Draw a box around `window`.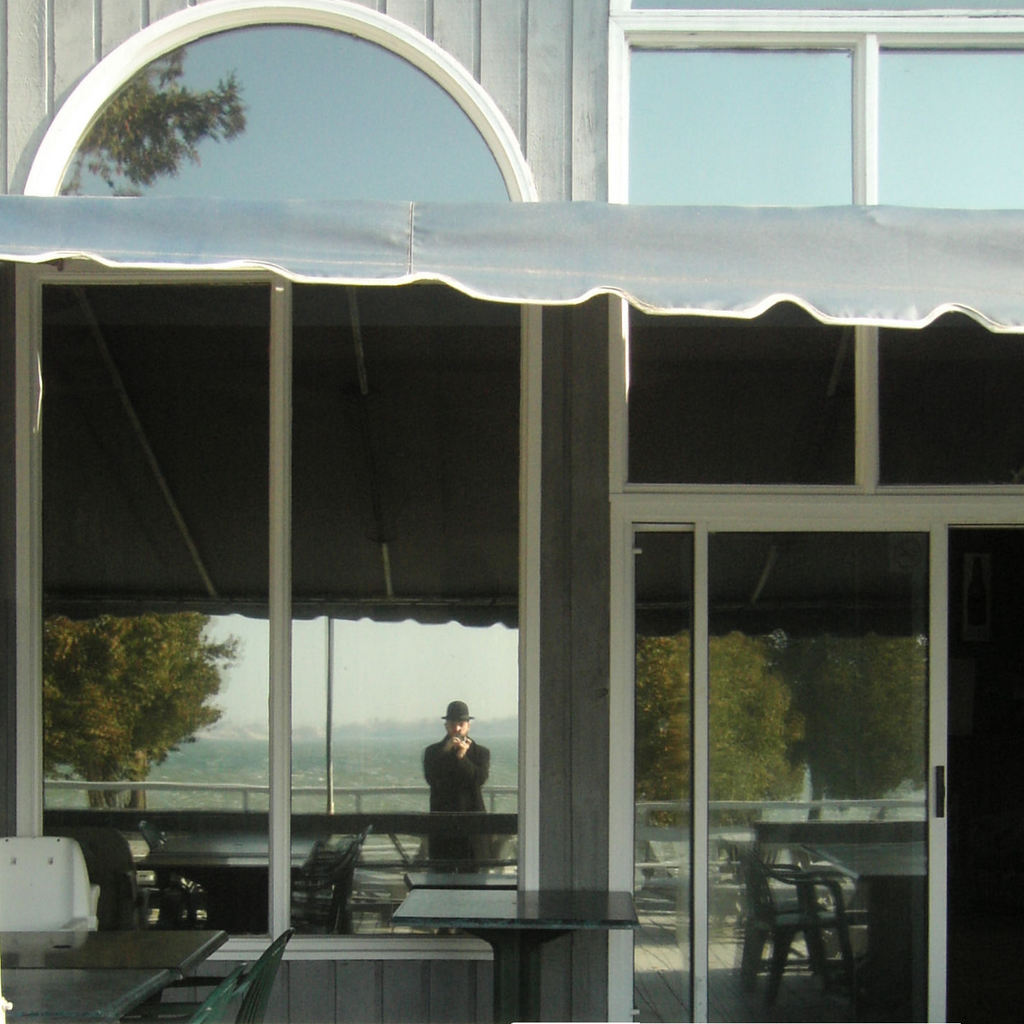
l=13, t=0, r=543, b=955.
